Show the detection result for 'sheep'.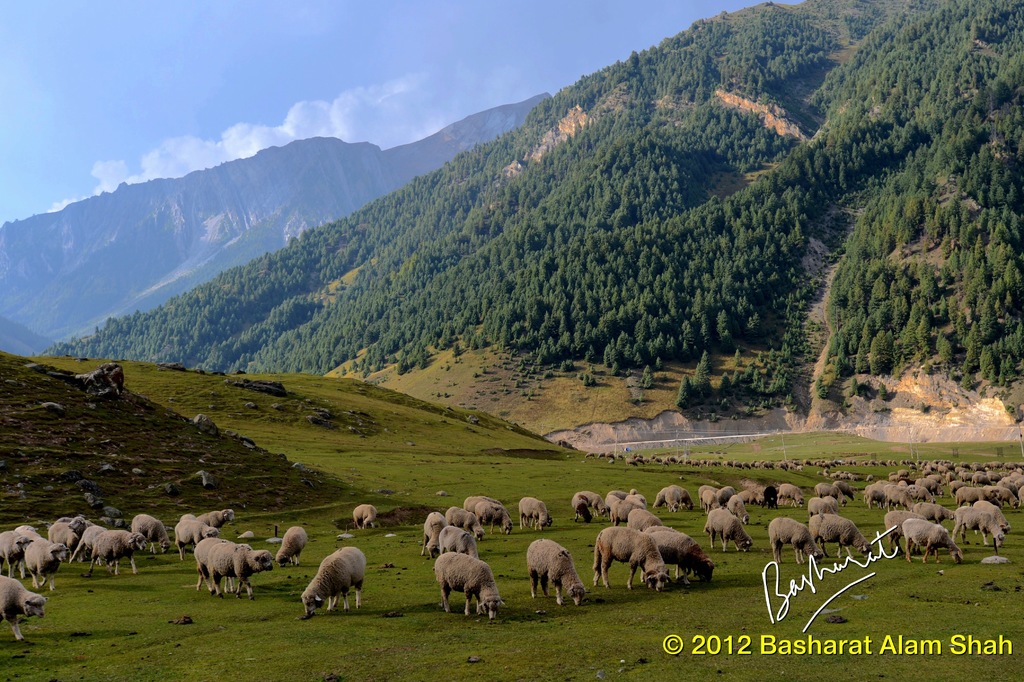
[353, 505, 379, 526].
